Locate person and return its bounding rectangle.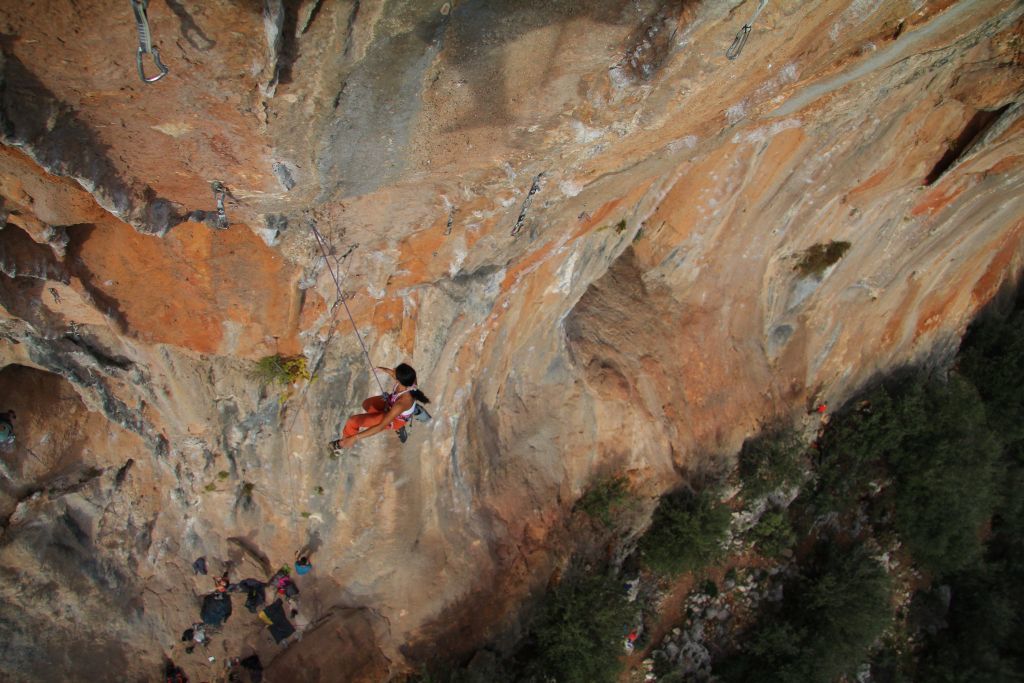
[left=328, top=359, right=433, bottom=461].
